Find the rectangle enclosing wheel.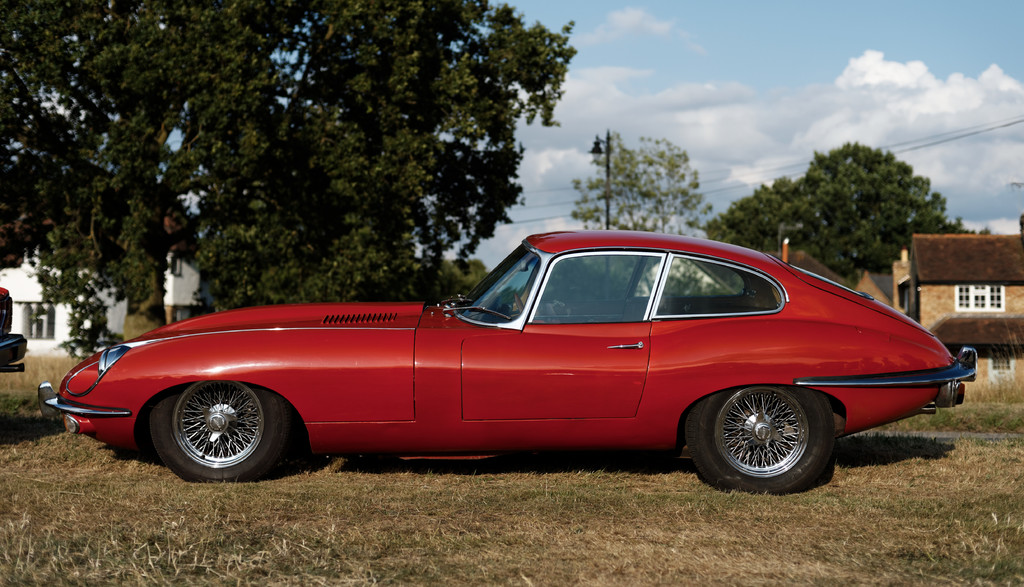
locate(683, 385, 838, 492).
